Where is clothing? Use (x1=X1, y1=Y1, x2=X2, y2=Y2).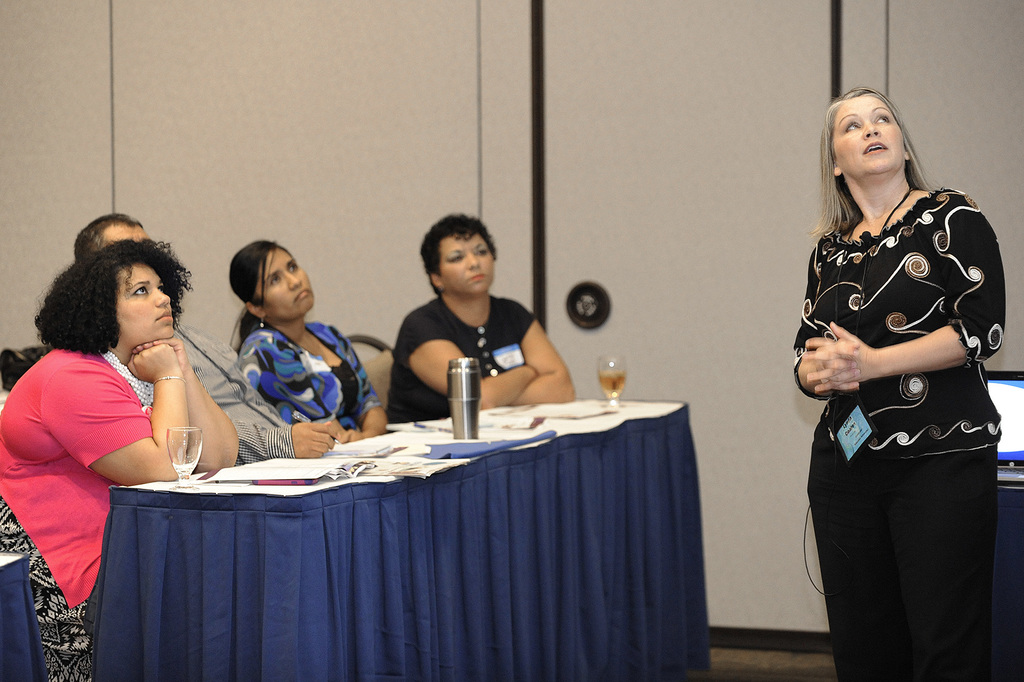
(x1=170, y1=319, x2=294, y2=469).
